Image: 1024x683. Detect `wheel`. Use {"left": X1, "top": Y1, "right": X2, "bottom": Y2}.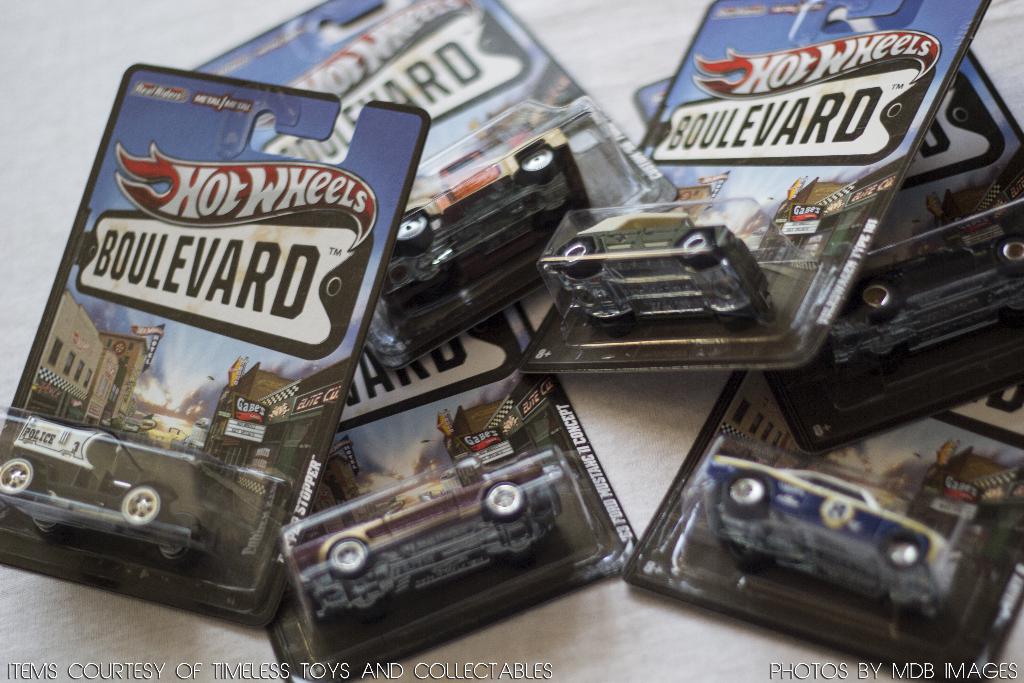
{"left": 521, "top": 149, "right": 554, "bottom": 177}.
